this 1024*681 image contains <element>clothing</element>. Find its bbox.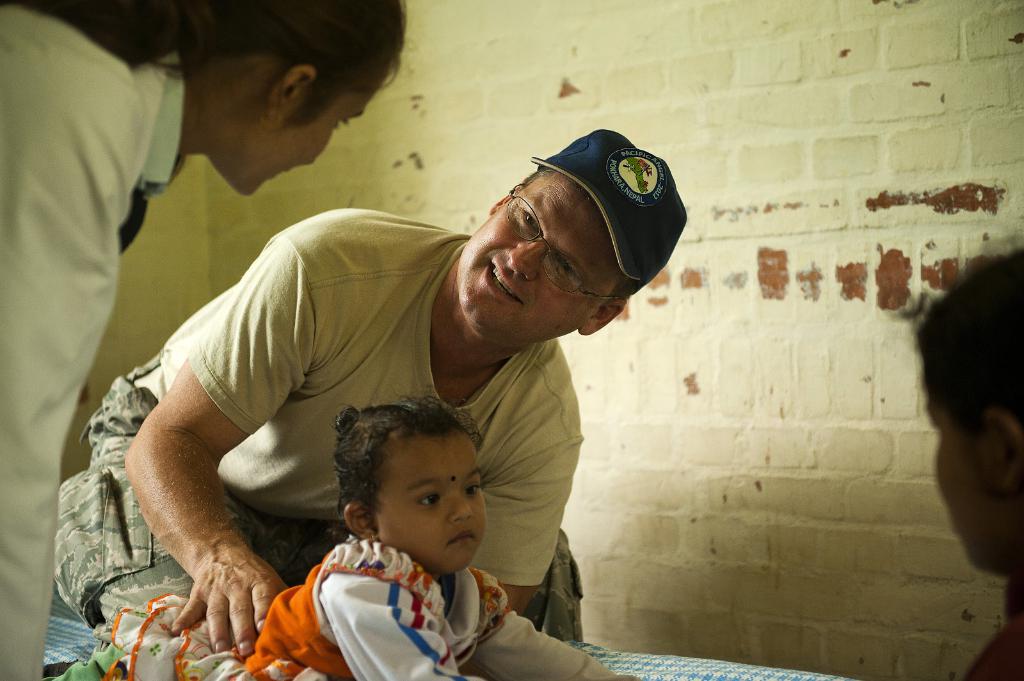
[112,525,608,680].
